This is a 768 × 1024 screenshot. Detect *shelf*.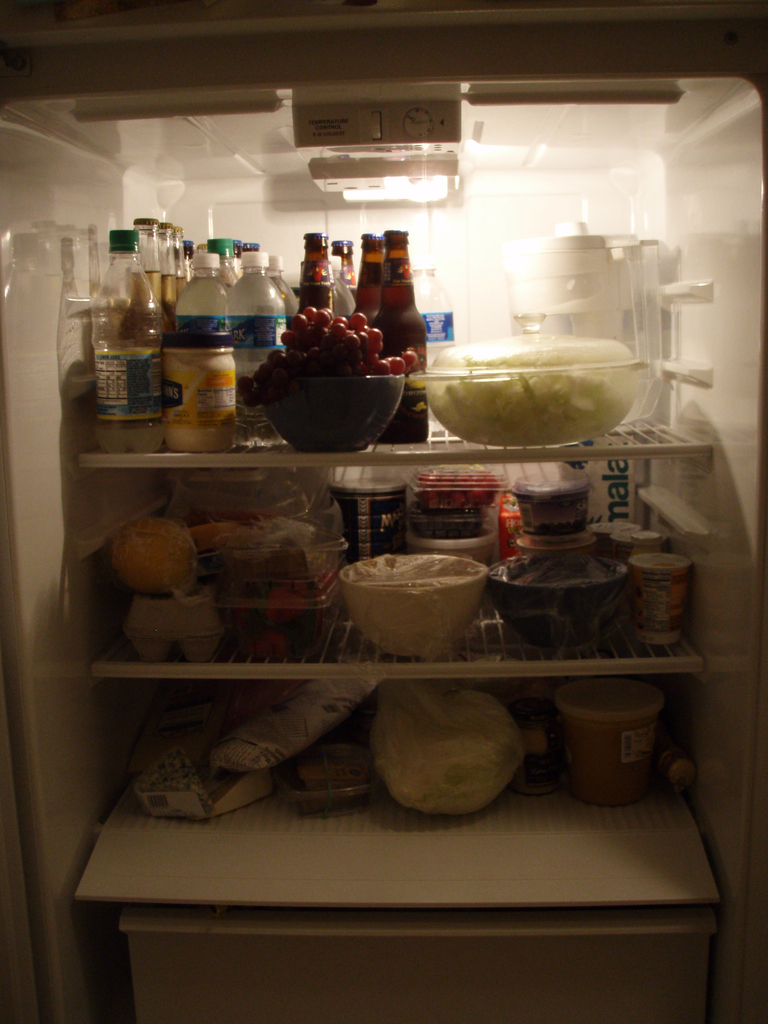
{"x1": 0, "y1": 0, "x2": 764, "y2": 1023}.
